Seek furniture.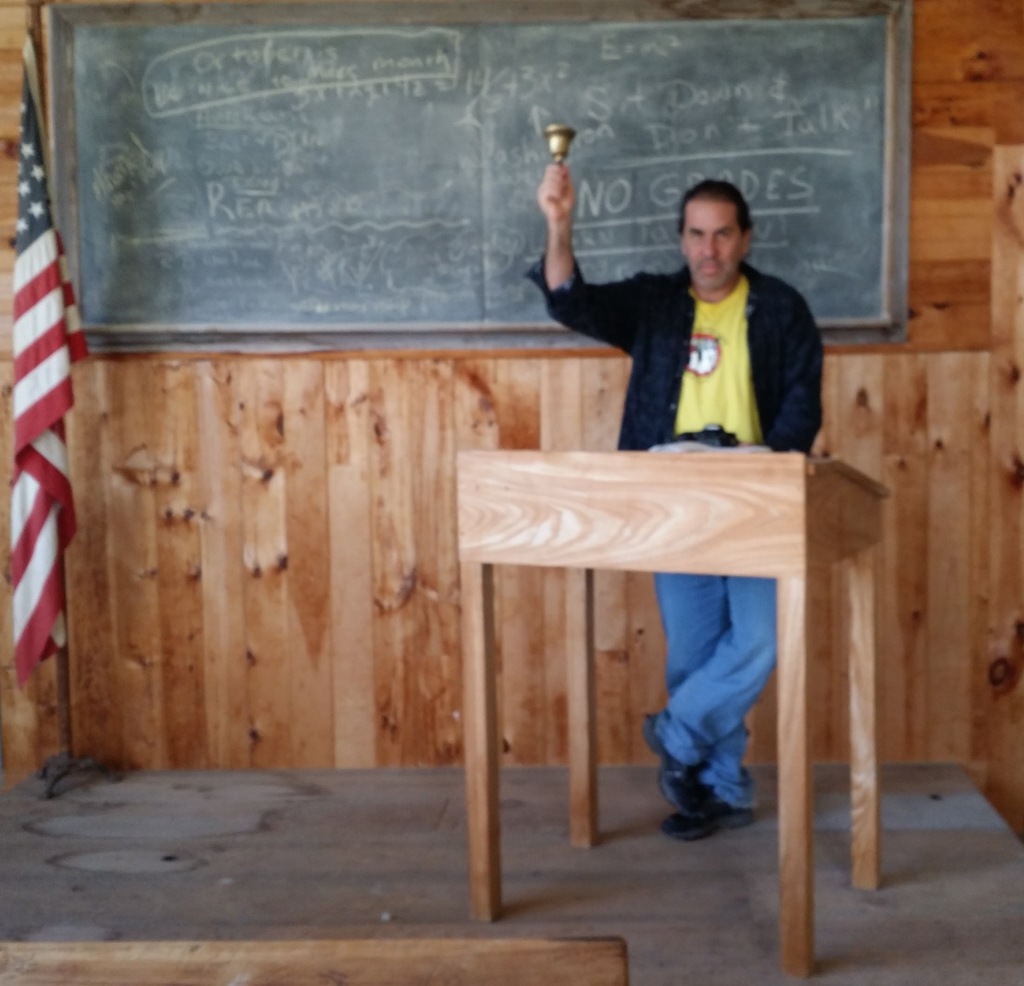
BBox(0, 937, 633, 985).
